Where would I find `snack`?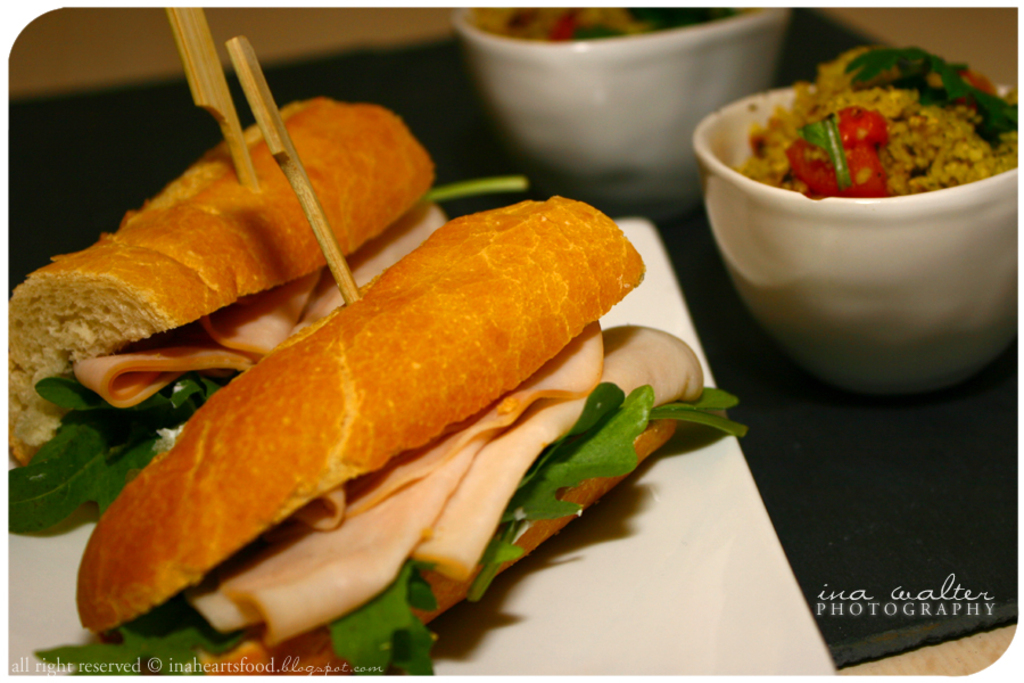
At rect(0, 101, 448, 534).
